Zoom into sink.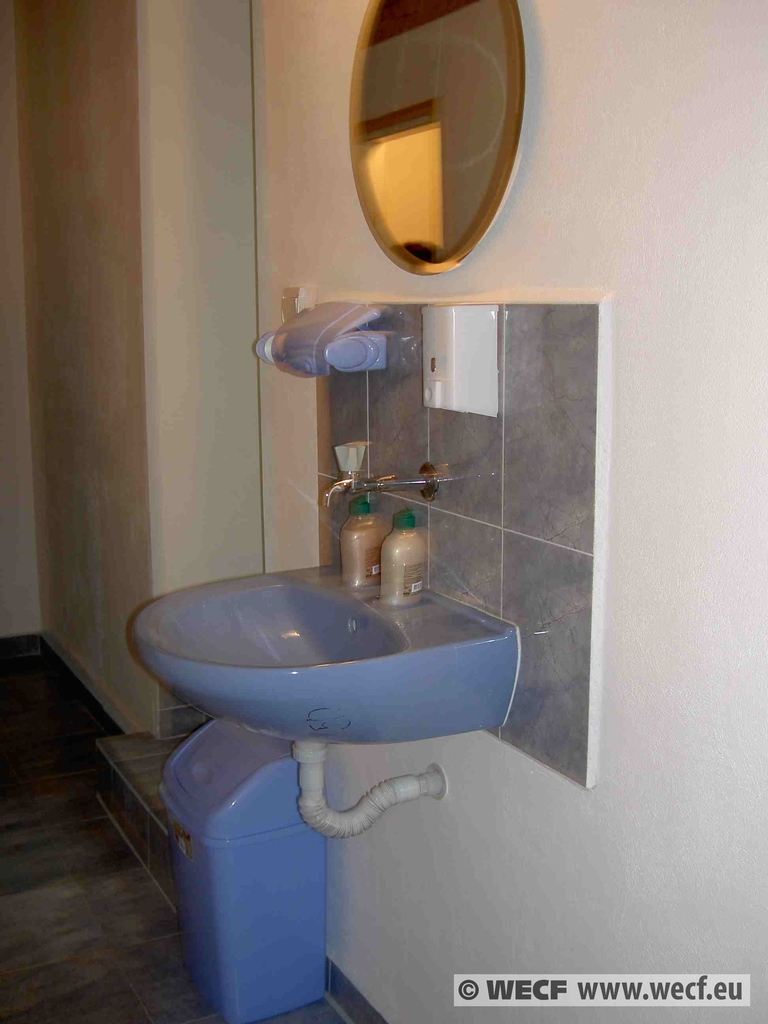
Zoom target: 147,460,528,774.
